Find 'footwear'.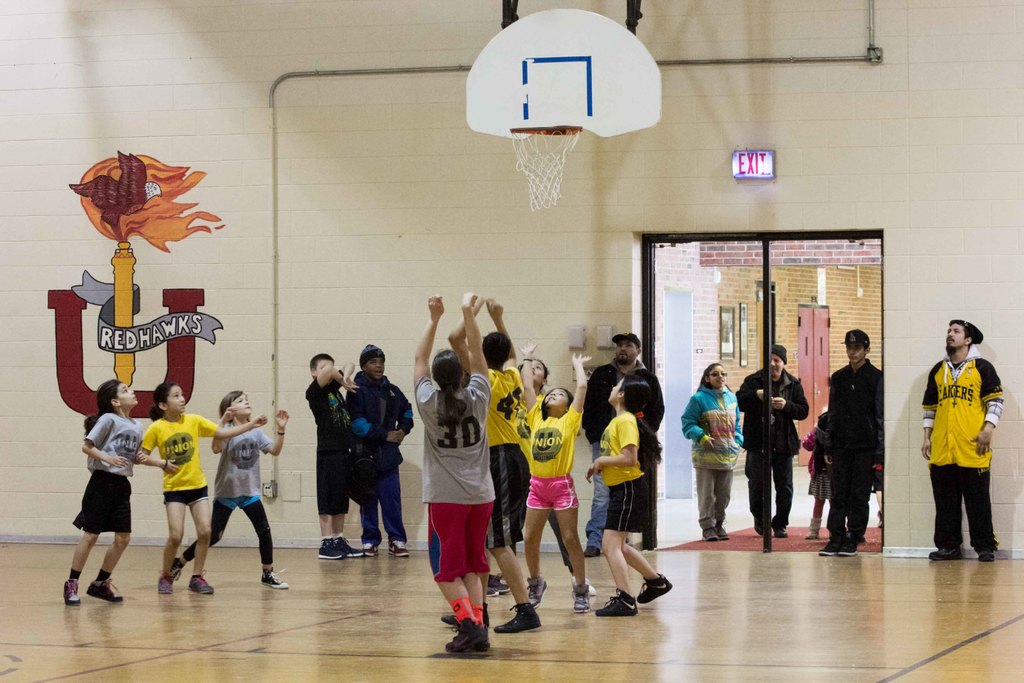
BBox(58, 573, 83, 609).
